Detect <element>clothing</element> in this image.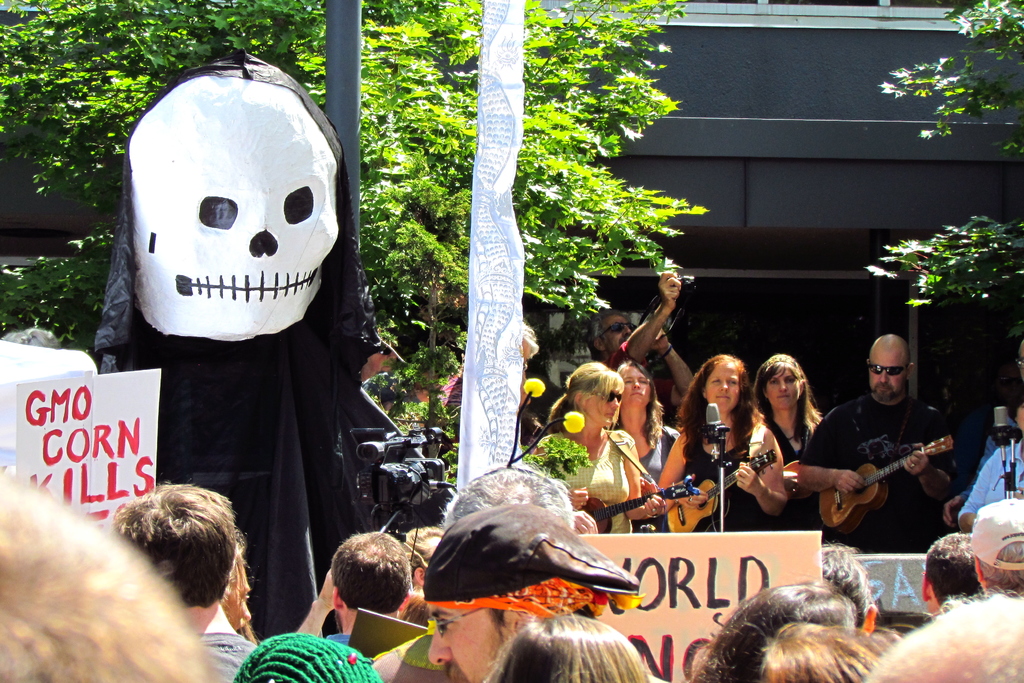
Detection: locate(557, 420, 639, 531).
